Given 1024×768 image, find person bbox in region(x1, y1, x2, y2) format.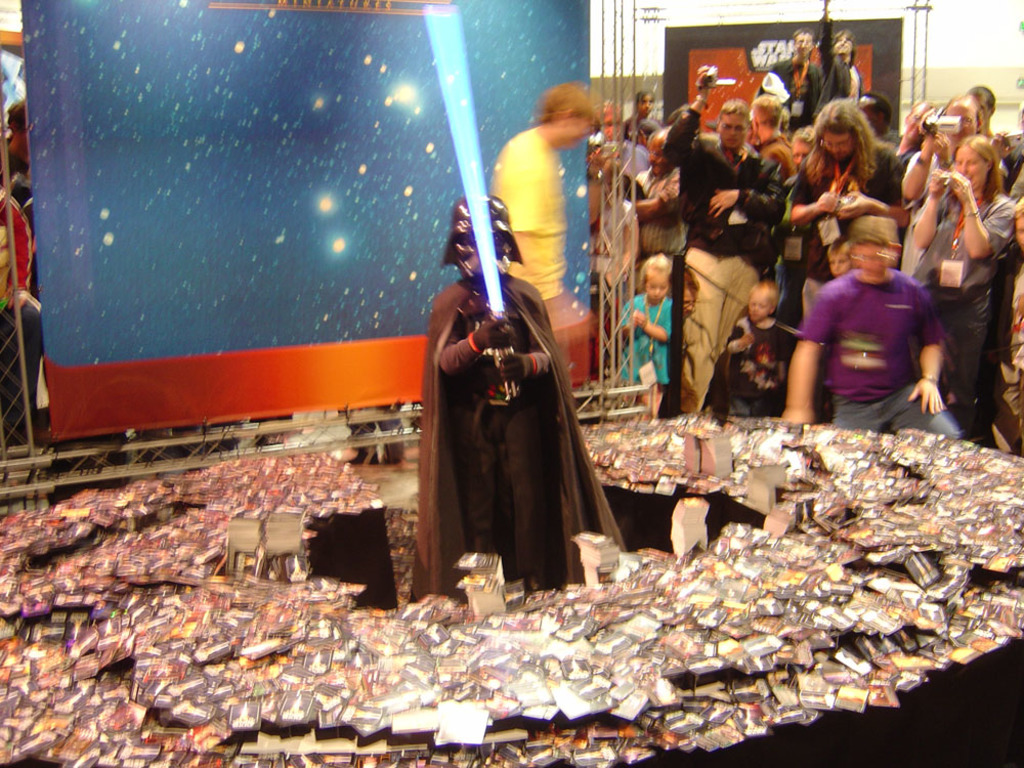
region(732, 279, 781, 413).
